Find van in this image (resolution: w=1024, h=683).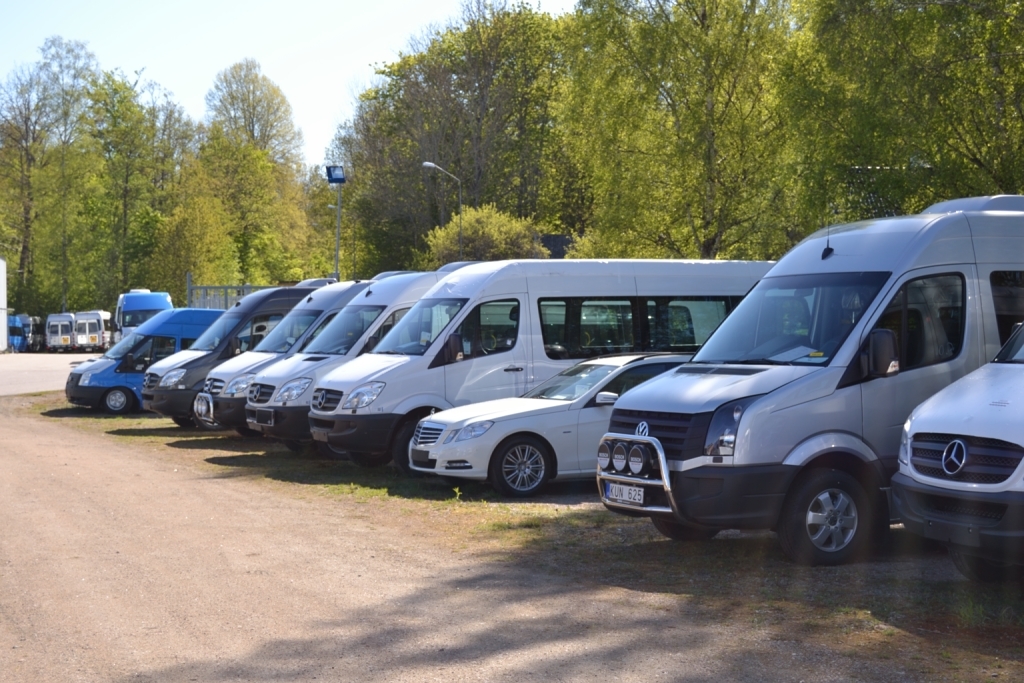
bbox=[884, 310, 1023, 584].
